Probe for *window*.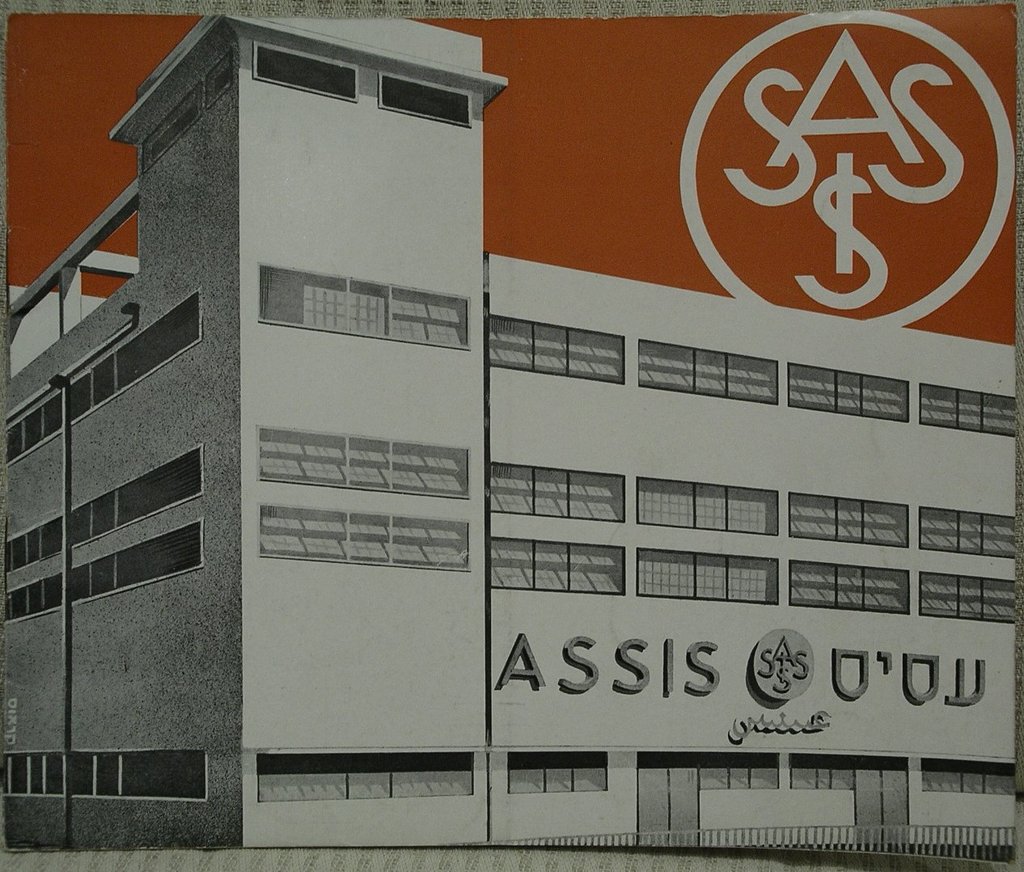
Probe result: [256, 752, 473, 798].
